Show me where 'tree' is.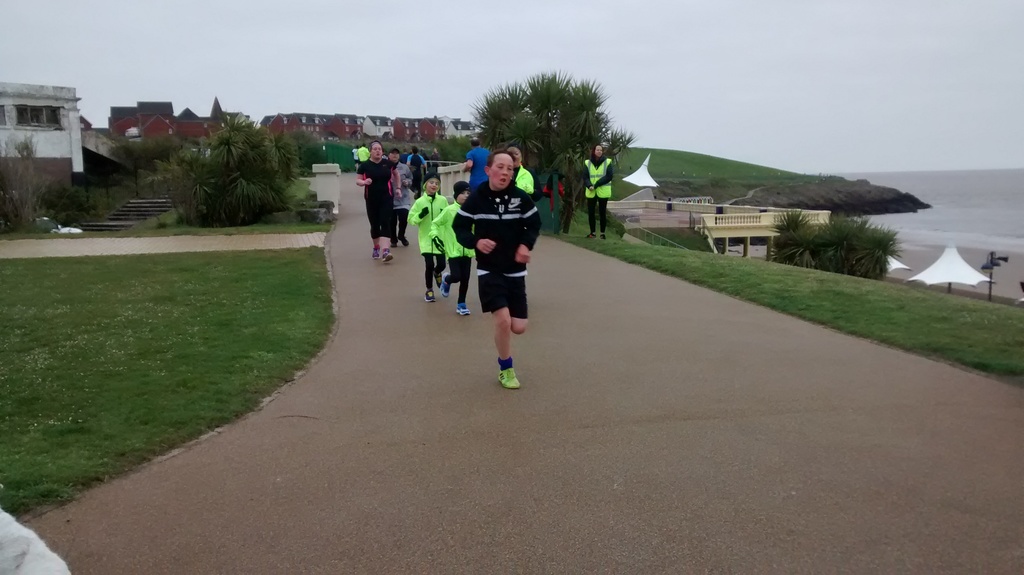
'tree' is at 433:133:479:165.
